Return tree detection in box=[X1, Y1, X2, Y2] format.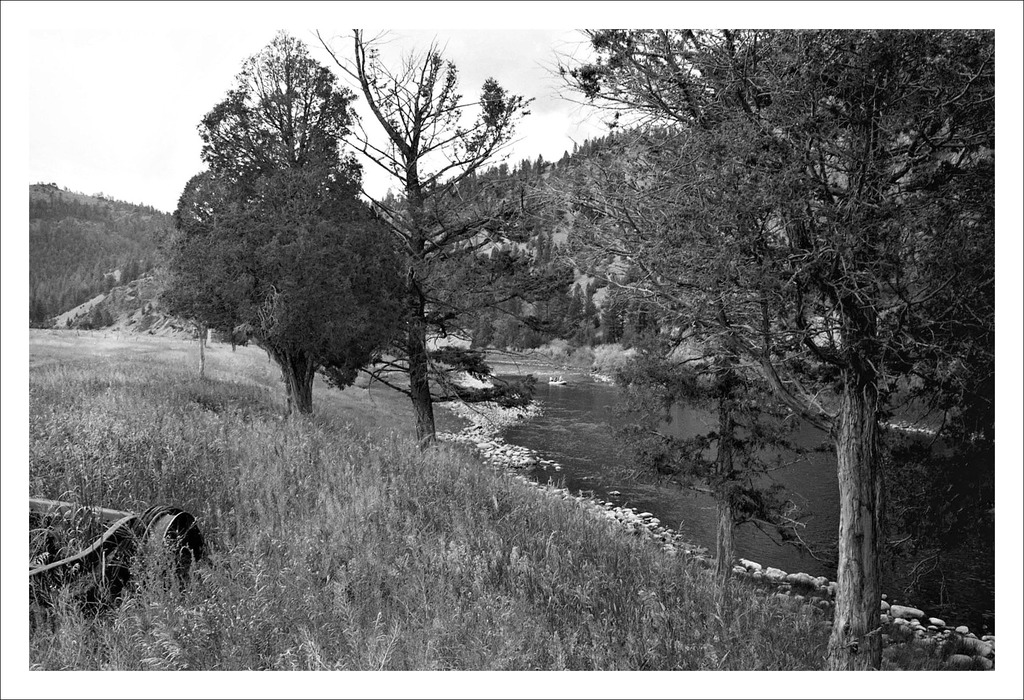
box=[141, 221, 248, 386].
